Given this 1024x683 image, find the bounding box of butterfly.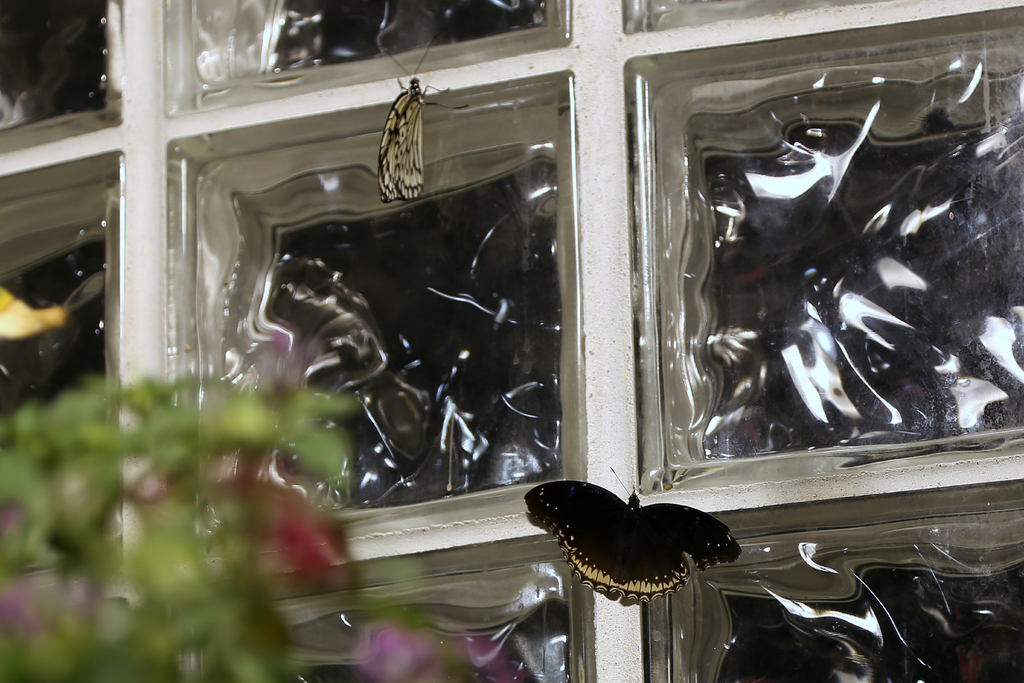
(525,486,756,611).
